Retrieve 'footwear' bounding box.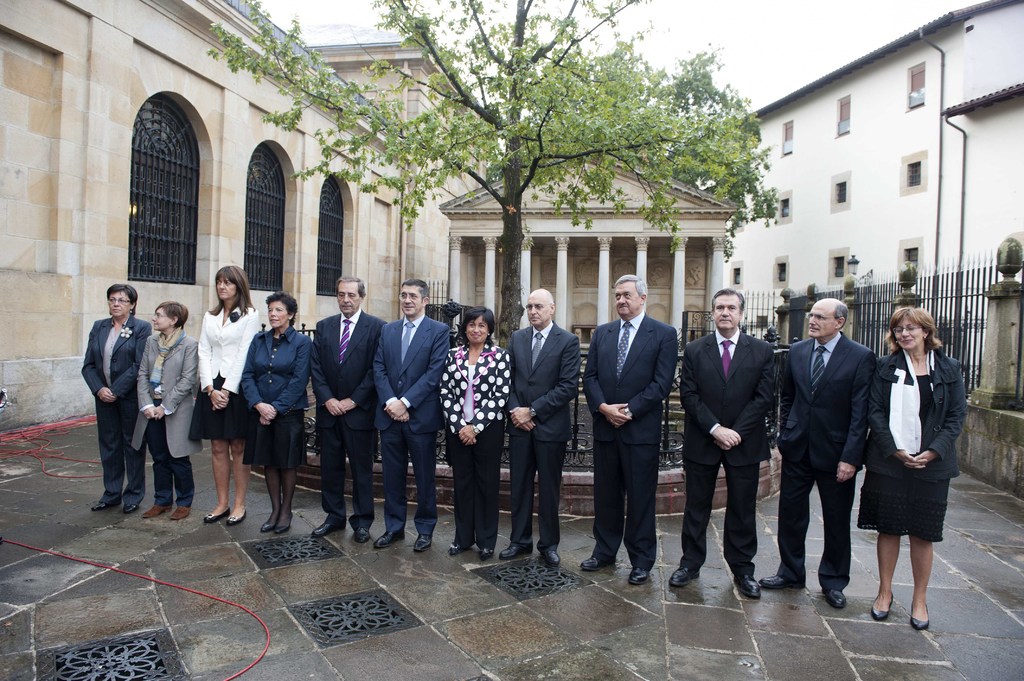
Bounding box: <bbox>315, 522, 346, 536</bbox>.
